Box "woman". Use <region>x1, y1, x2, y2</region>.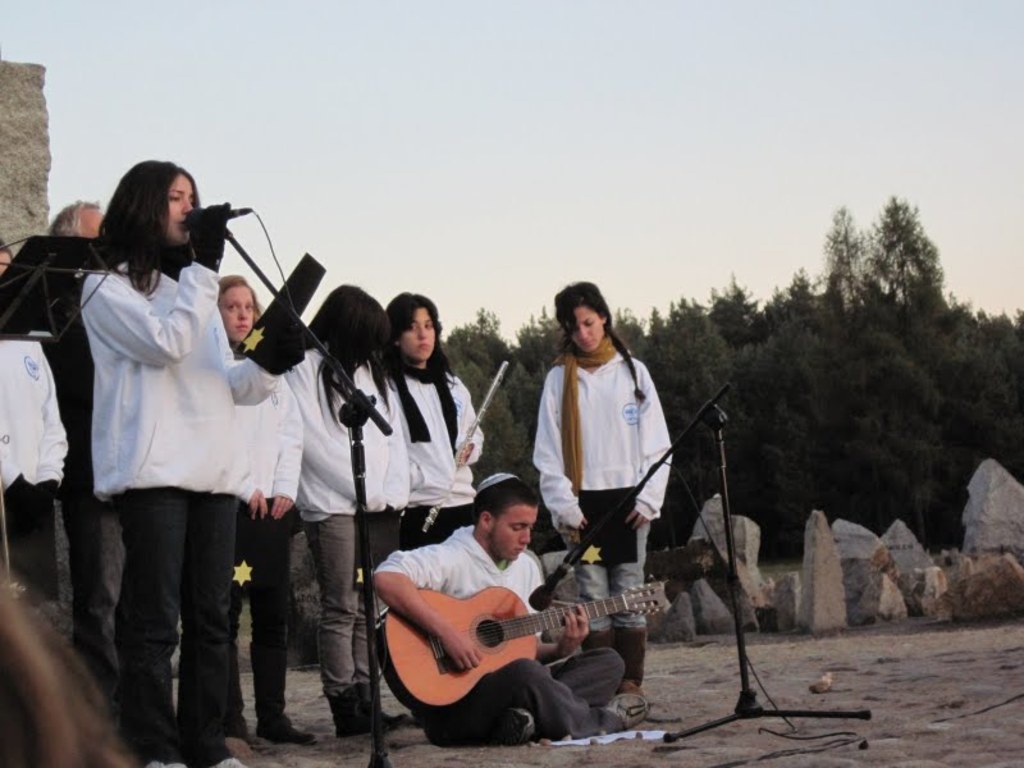
<region>61, 165, 289, 748</region>.
